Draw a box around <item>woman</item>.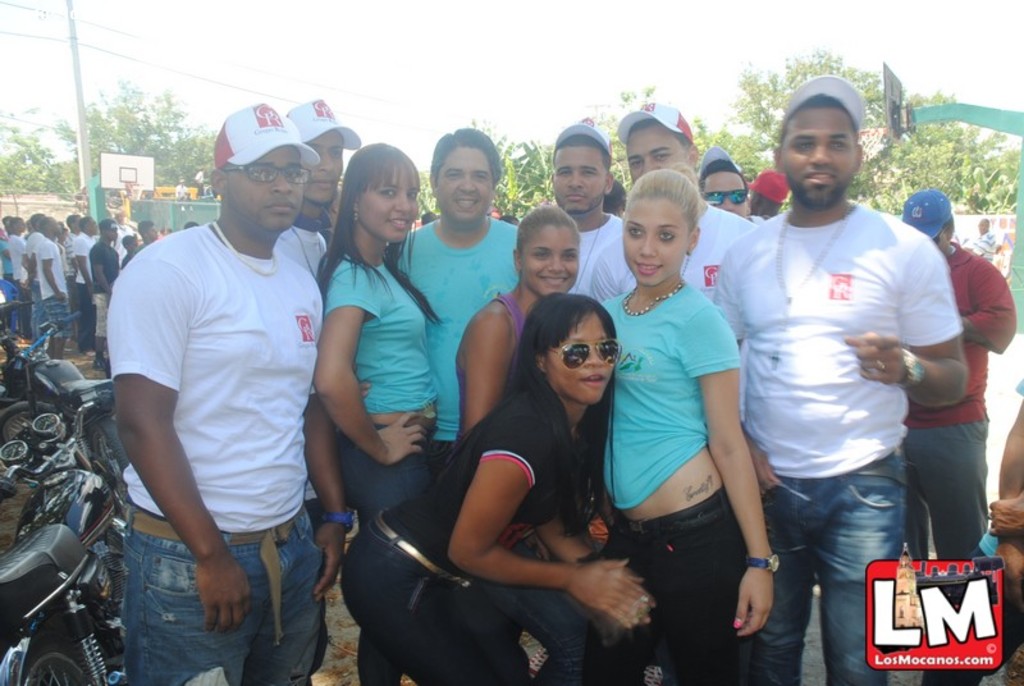
bbox=[454, 201, 598, 685].
